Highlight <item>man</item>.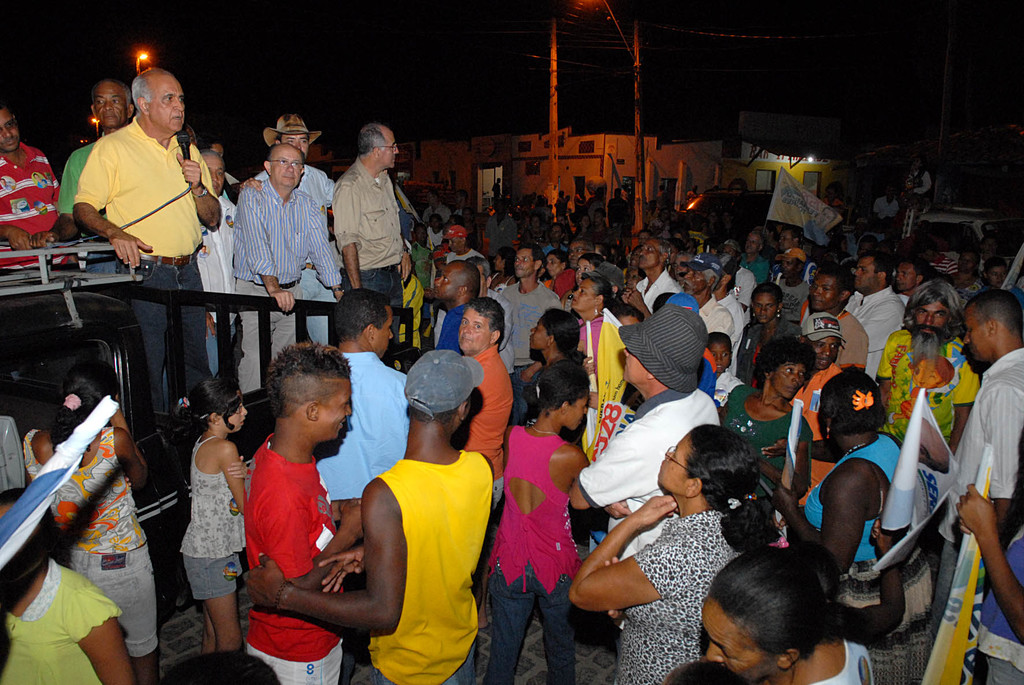
Highlighted region: locate(330, 118, 406, 342).
